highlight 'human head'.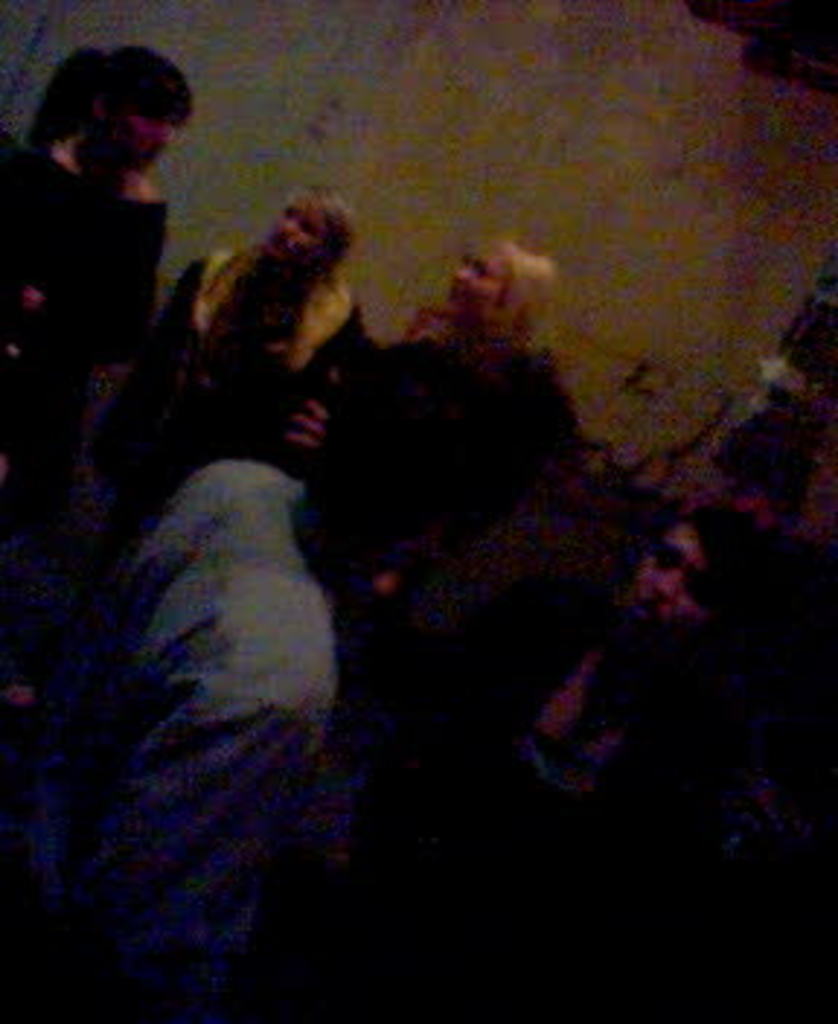
Highlighted region: locate(20, 29, 198, 186).
